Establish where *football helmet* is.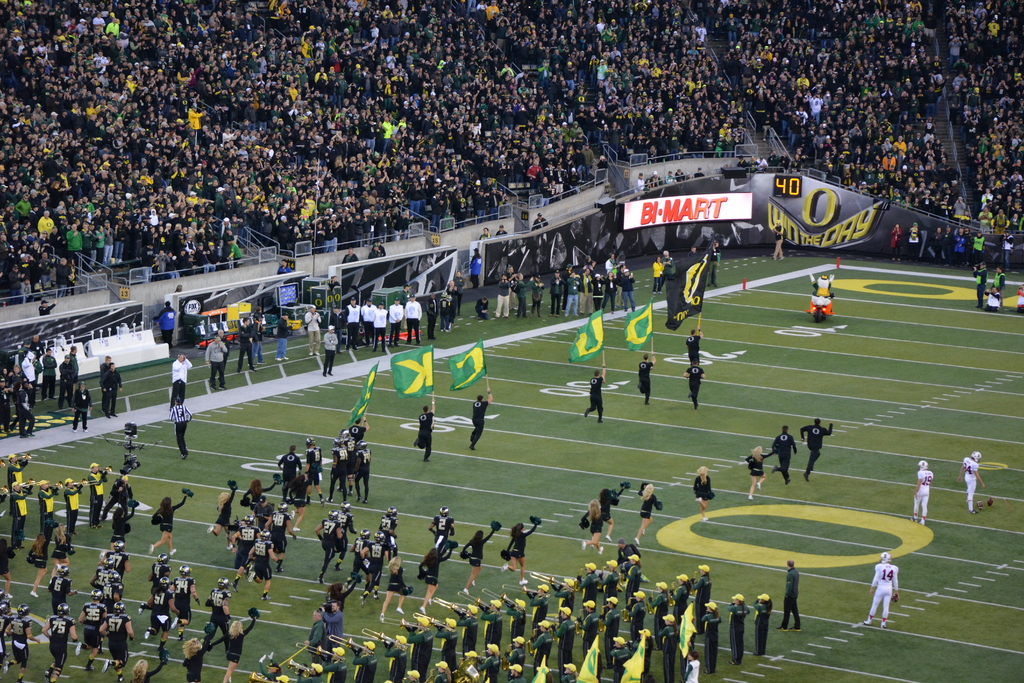
Established at {"left": 92, "top": 586, "right": 104, "bottom": 598}.
